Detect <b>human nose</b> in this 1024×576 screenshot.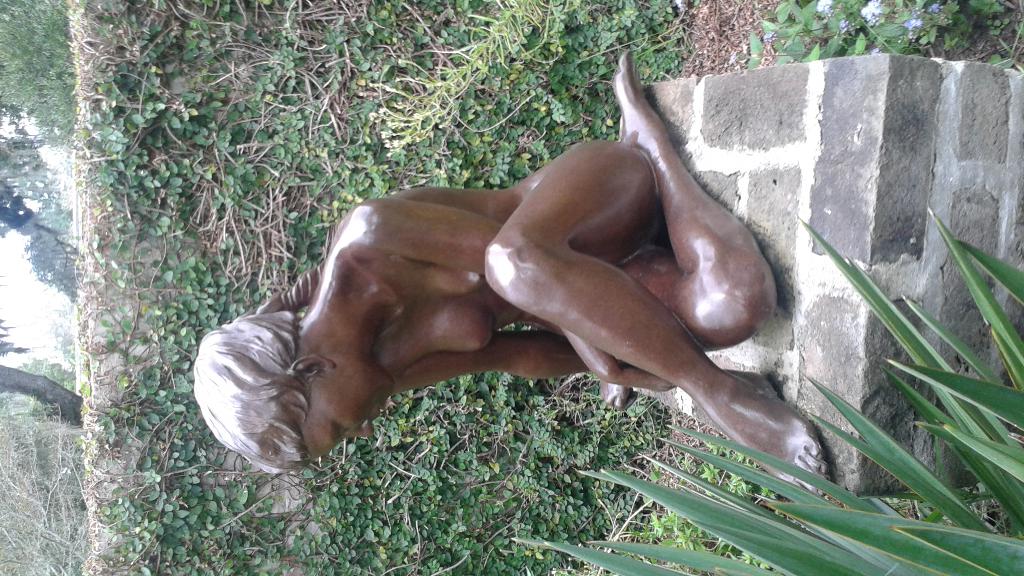
Detection: (x1=346, y1=417, x2=372, y2=436).
